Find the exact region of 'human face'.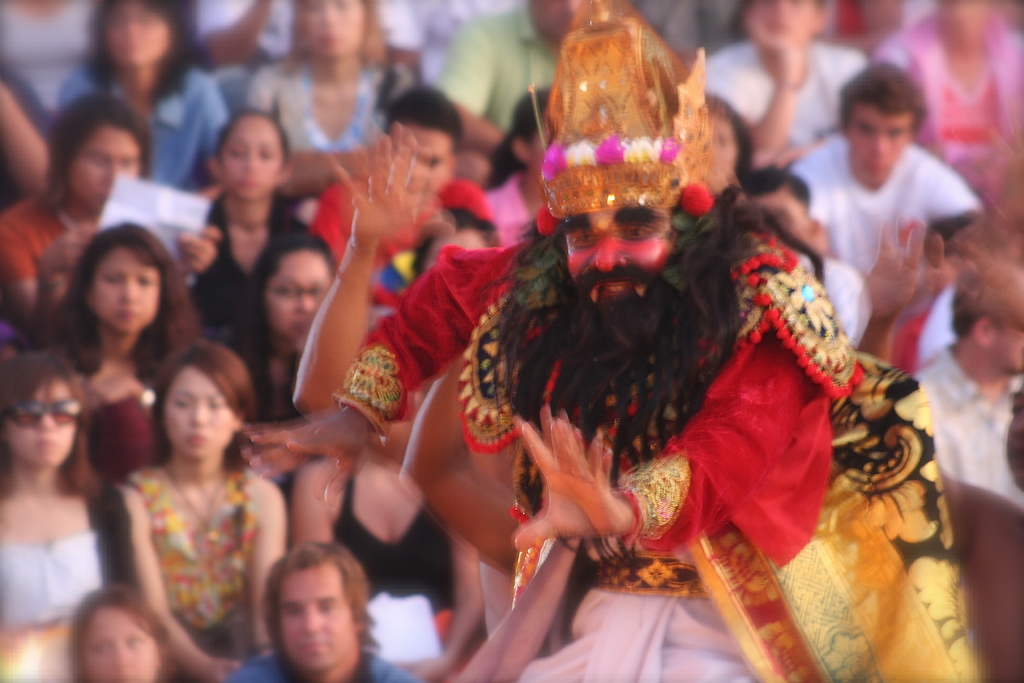
Exact region: bbox=(758, 0, 816, 50).
